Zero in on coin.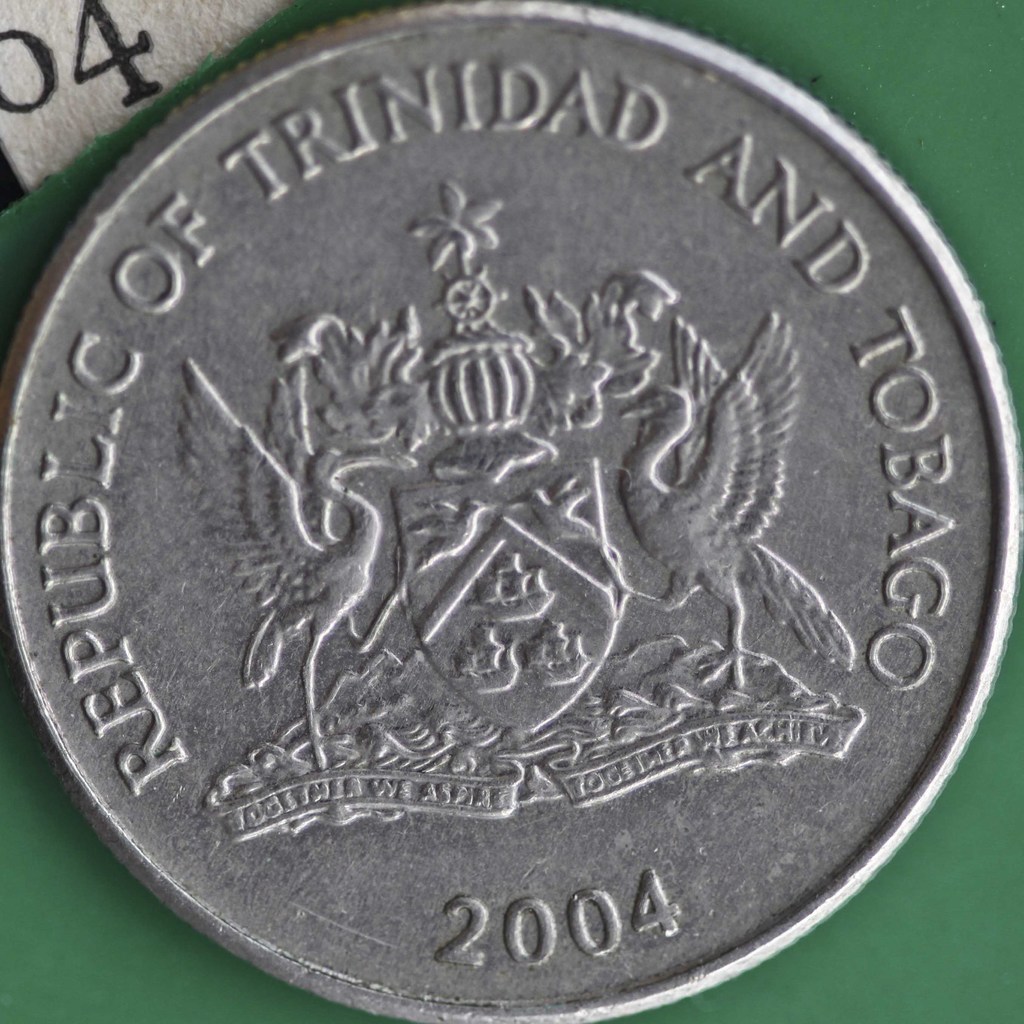
Zeroed in: pyautogui.locateOnScreen(0, 0, 1023, 1023).
